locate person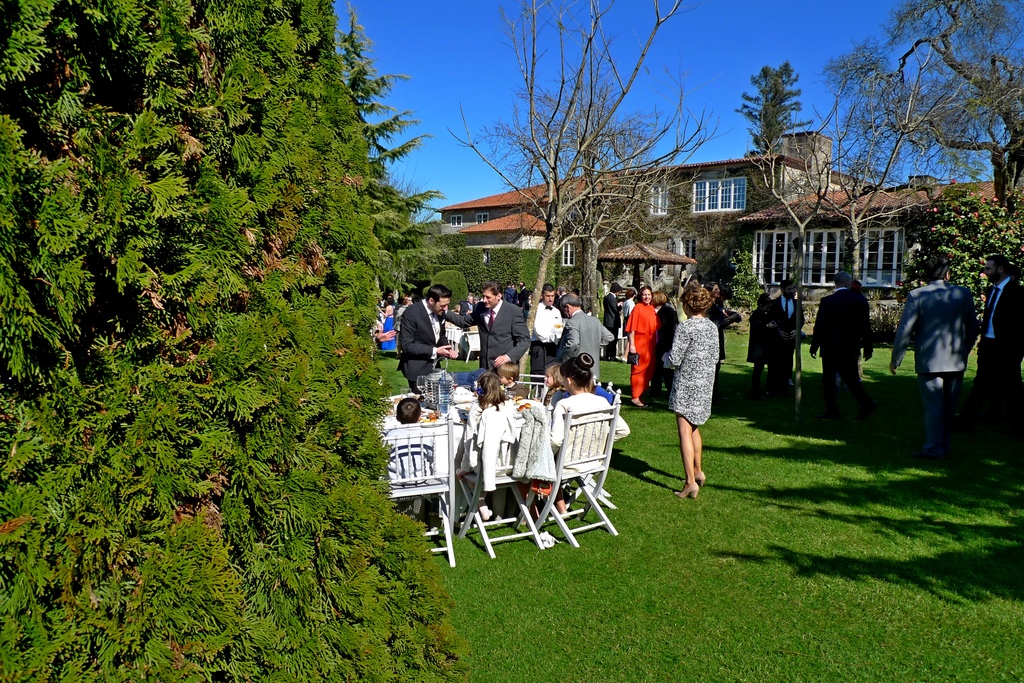
(480, 376, 543, 522)
